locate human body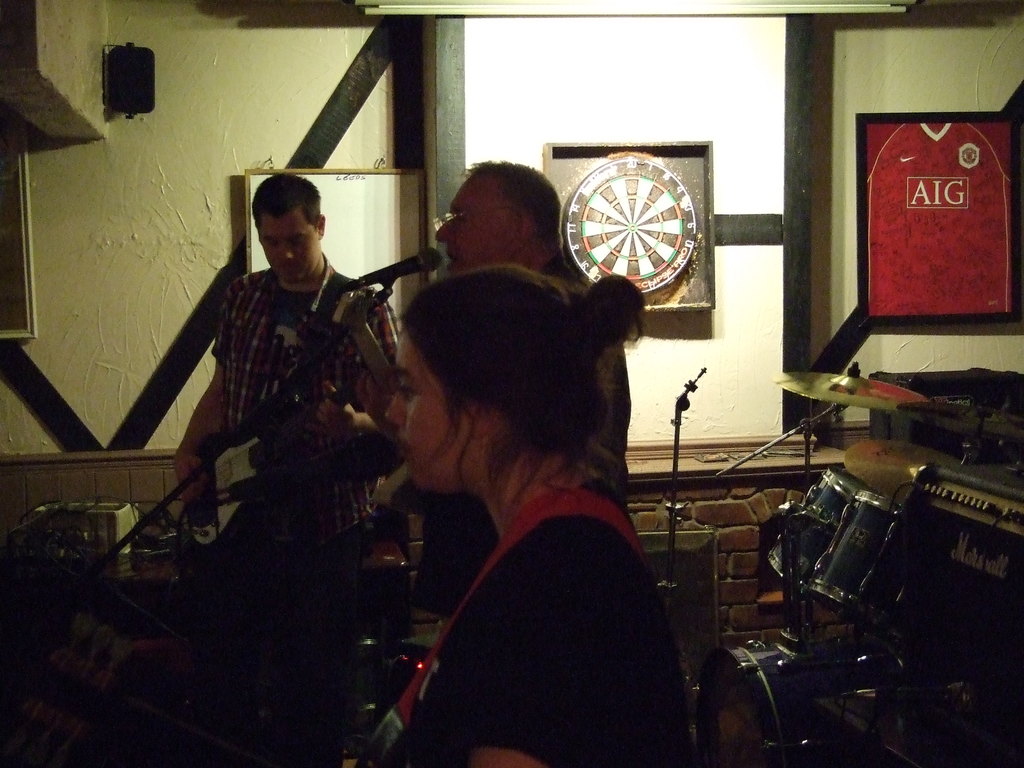
[x1=396, y1=253, x2=628, y2=623]
